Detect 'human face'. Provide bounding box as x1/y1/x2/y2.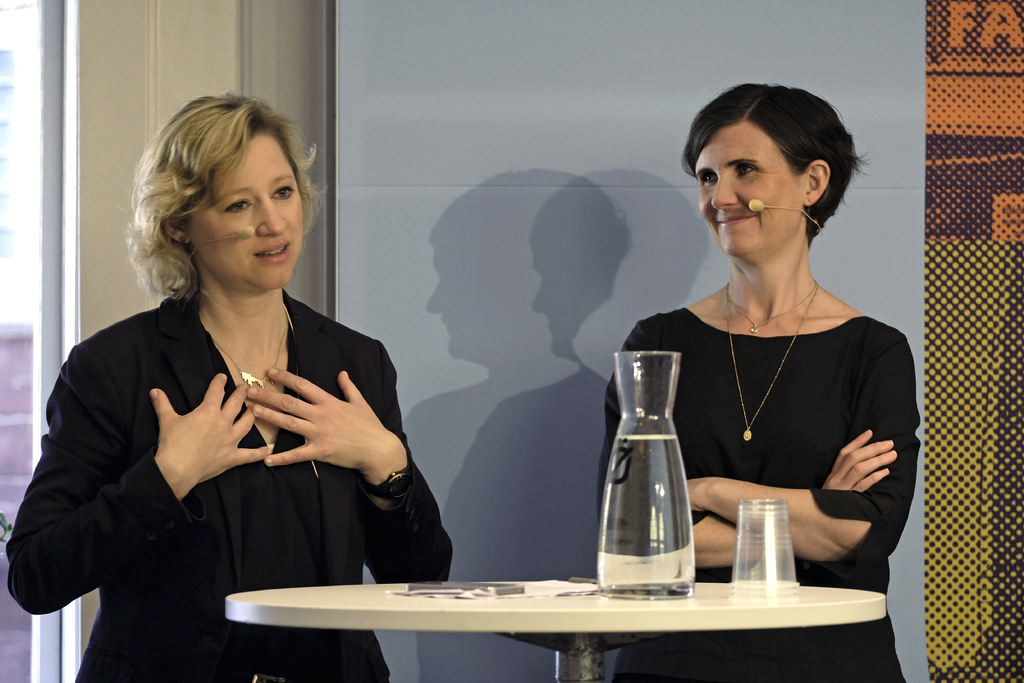
188/131/303/290.
